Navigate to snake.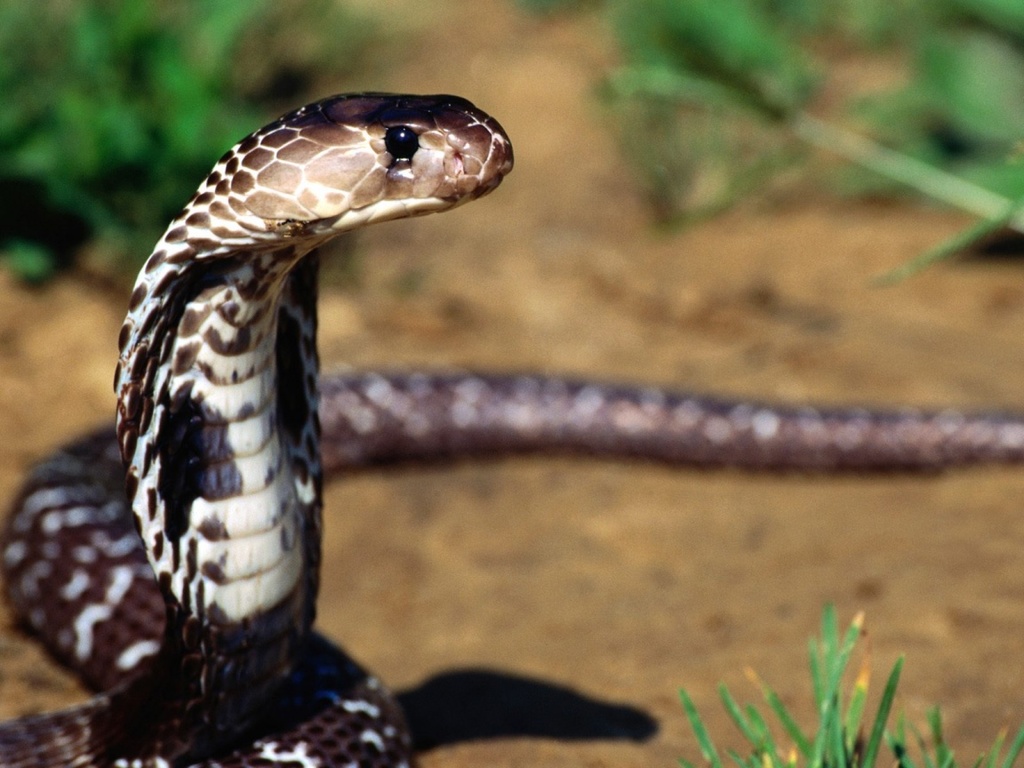
Navigation target: [left=0, top=89, right=1023, bottom=767].
